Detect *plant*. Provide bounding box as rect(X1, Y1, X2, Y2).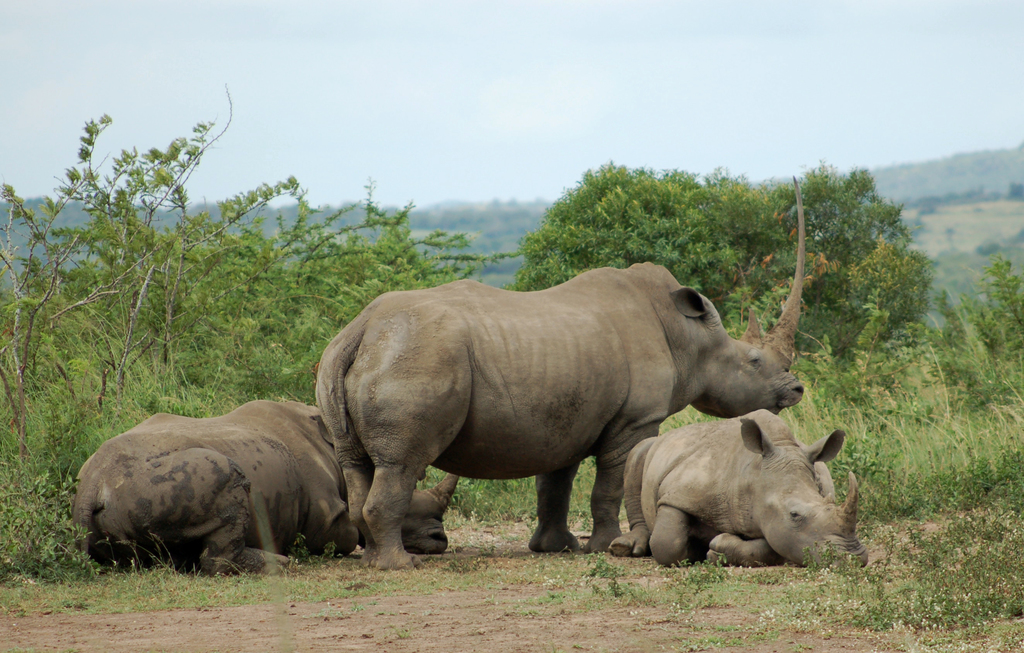
rect(514, 157, 951, 368).
